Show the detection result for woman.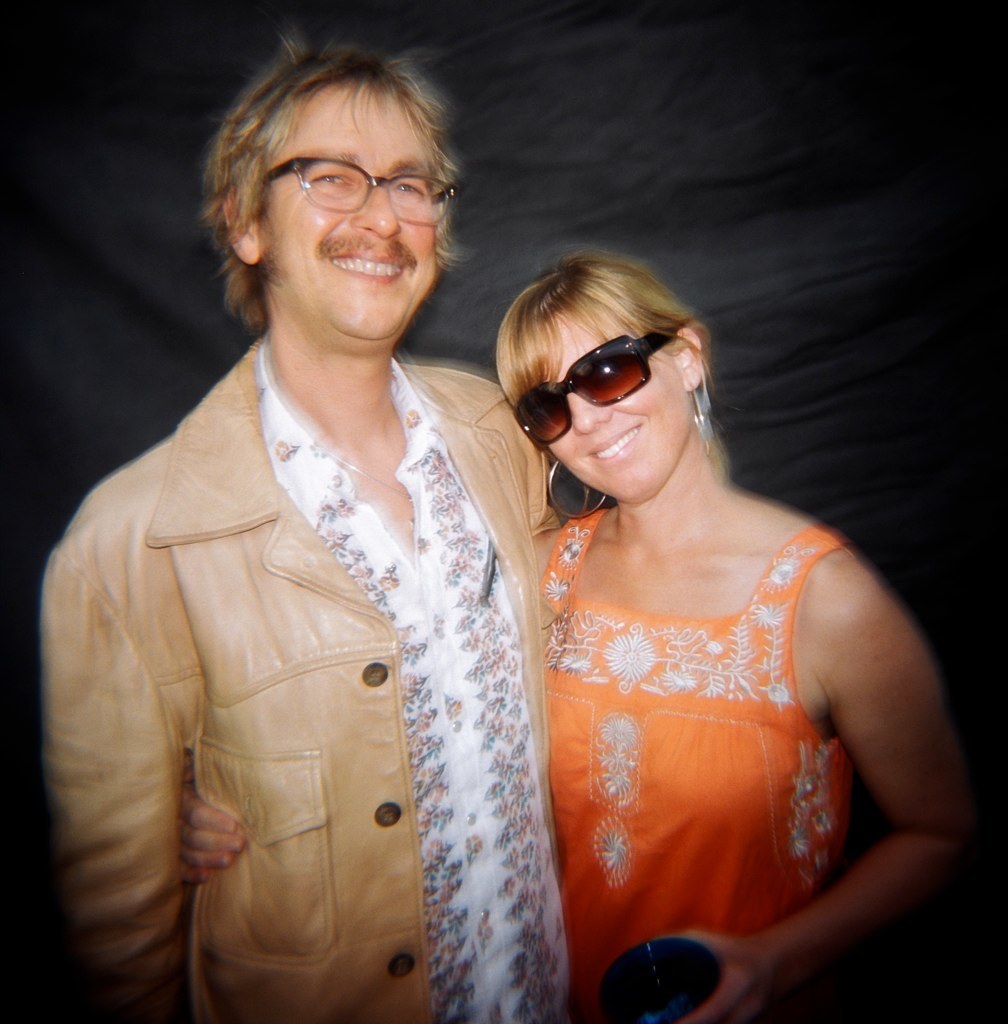
bbox(183, 249, 977, 1023).
